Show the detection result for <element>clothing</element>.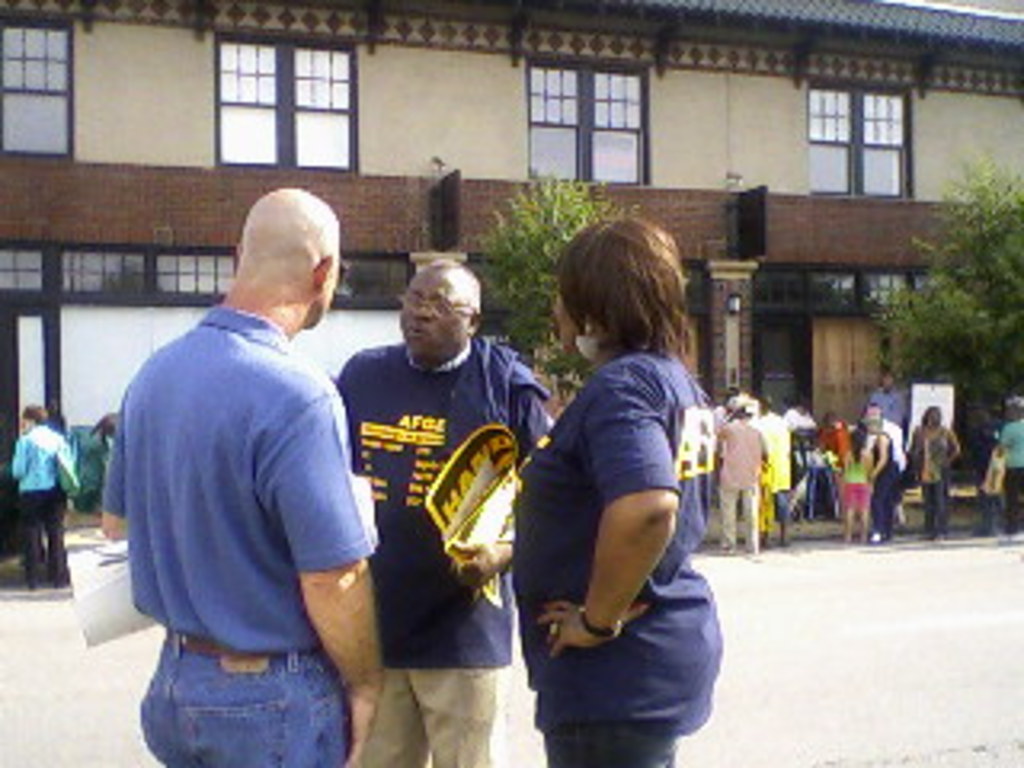
left=717, top=397, right=768, bottom=557.
